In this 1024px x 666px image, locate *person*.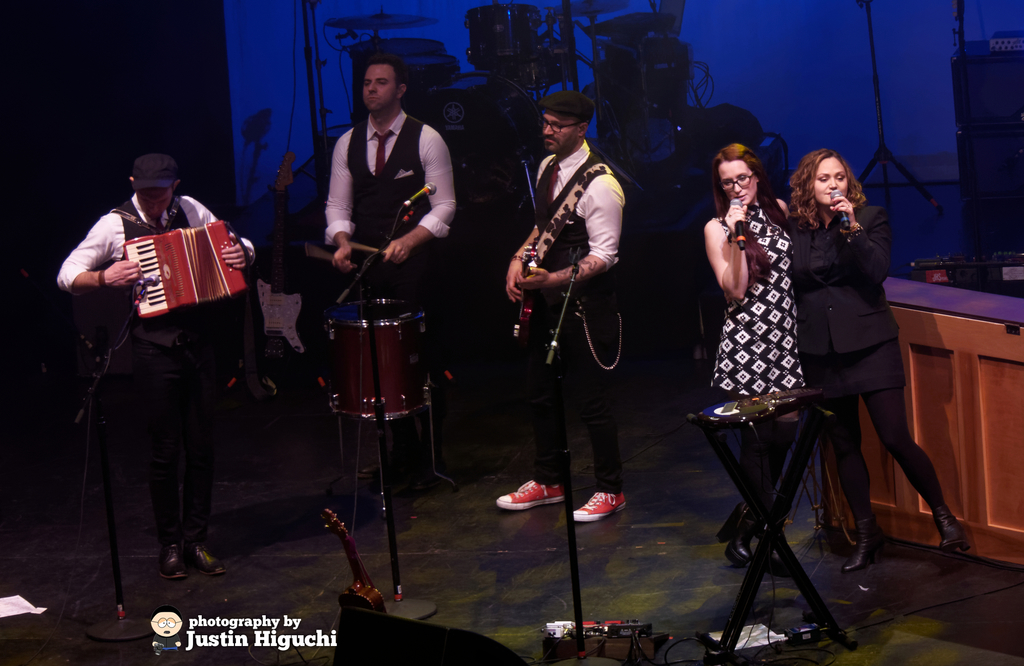
Bounding box: [497, 97, 621, 525].
